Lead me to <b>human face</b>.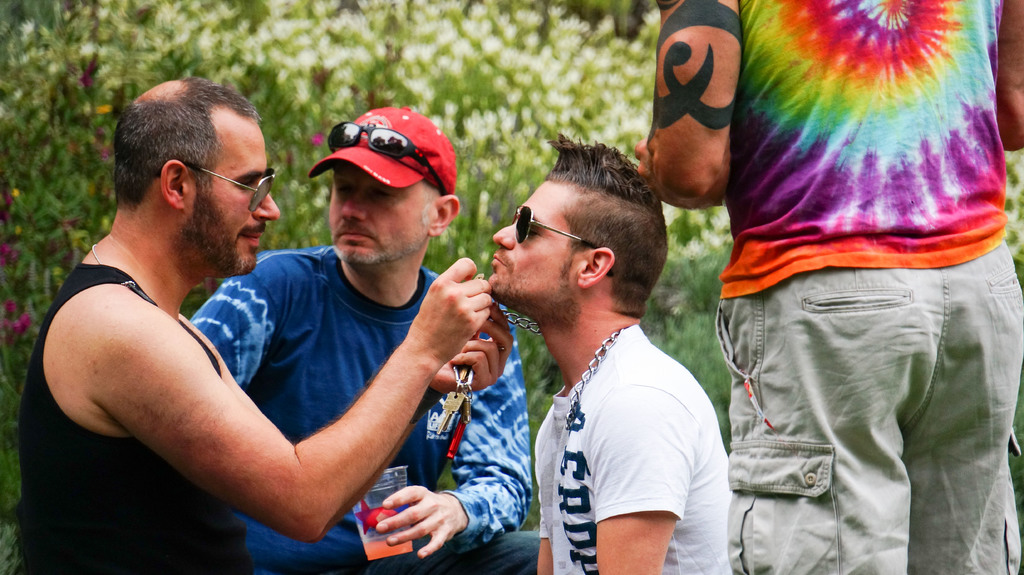
Lead to Rect(484, 178, 577, 311).
